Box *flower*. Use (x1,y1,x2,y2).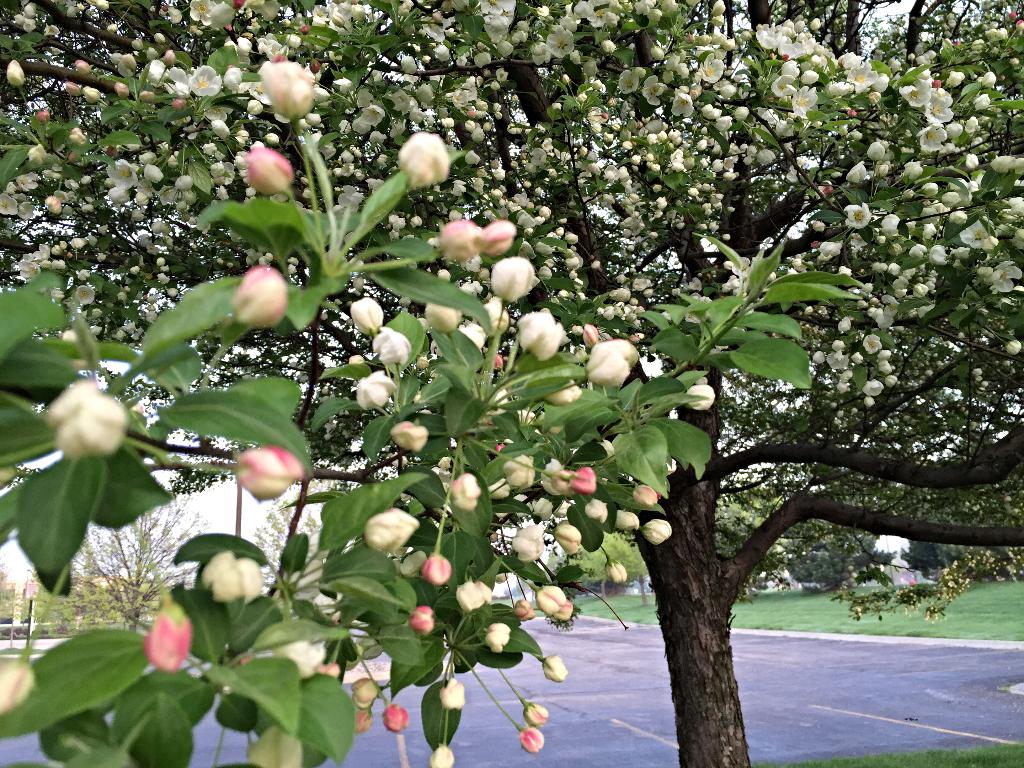
(518,311,562,366).
